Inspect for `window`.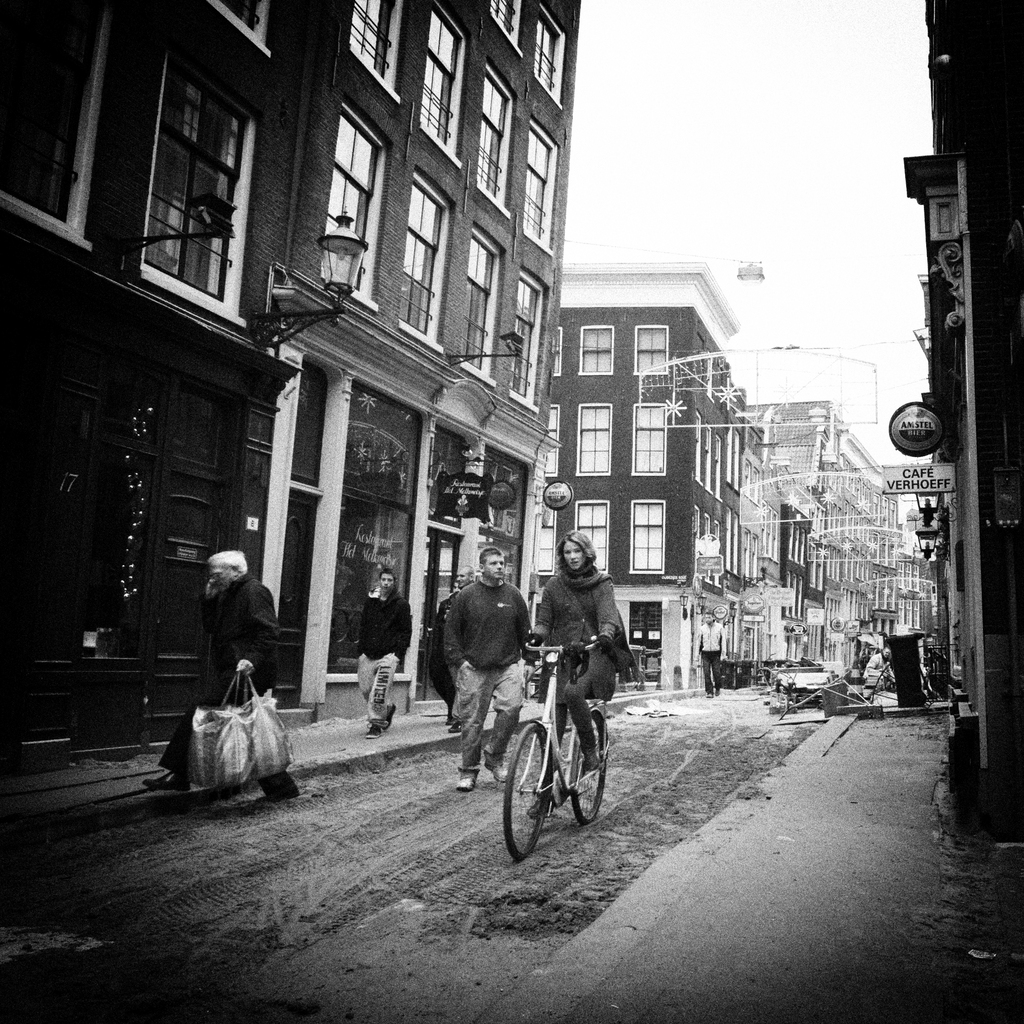
Inspection: l=212, t=0, r=268, b=57.
